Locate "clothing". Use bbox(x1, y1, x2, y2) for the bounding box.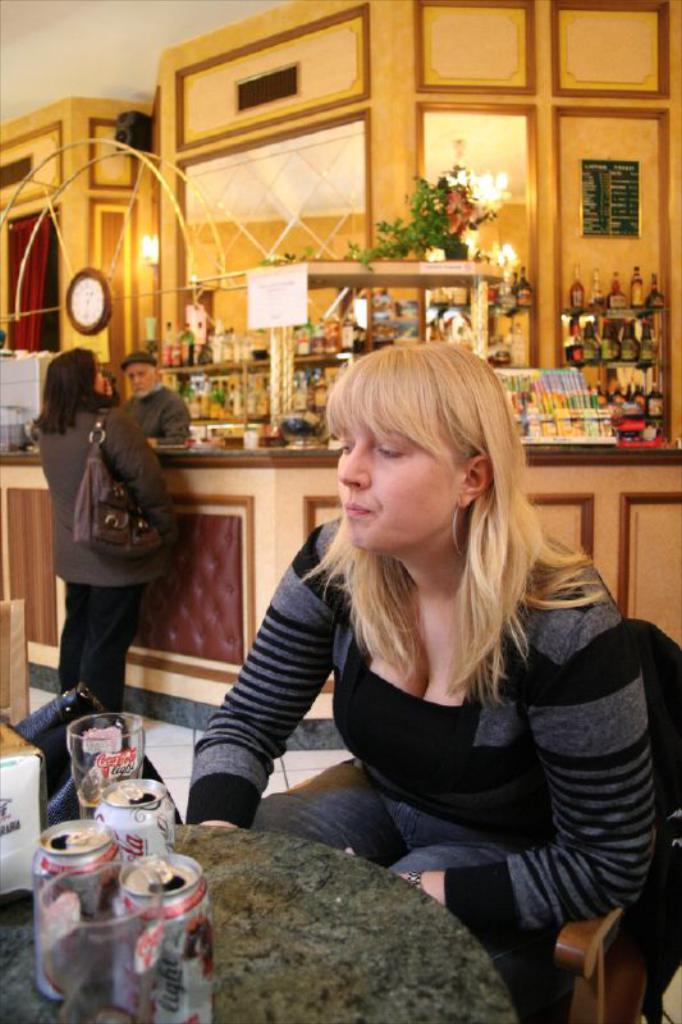
bbox(40, 396, 183, 675).
